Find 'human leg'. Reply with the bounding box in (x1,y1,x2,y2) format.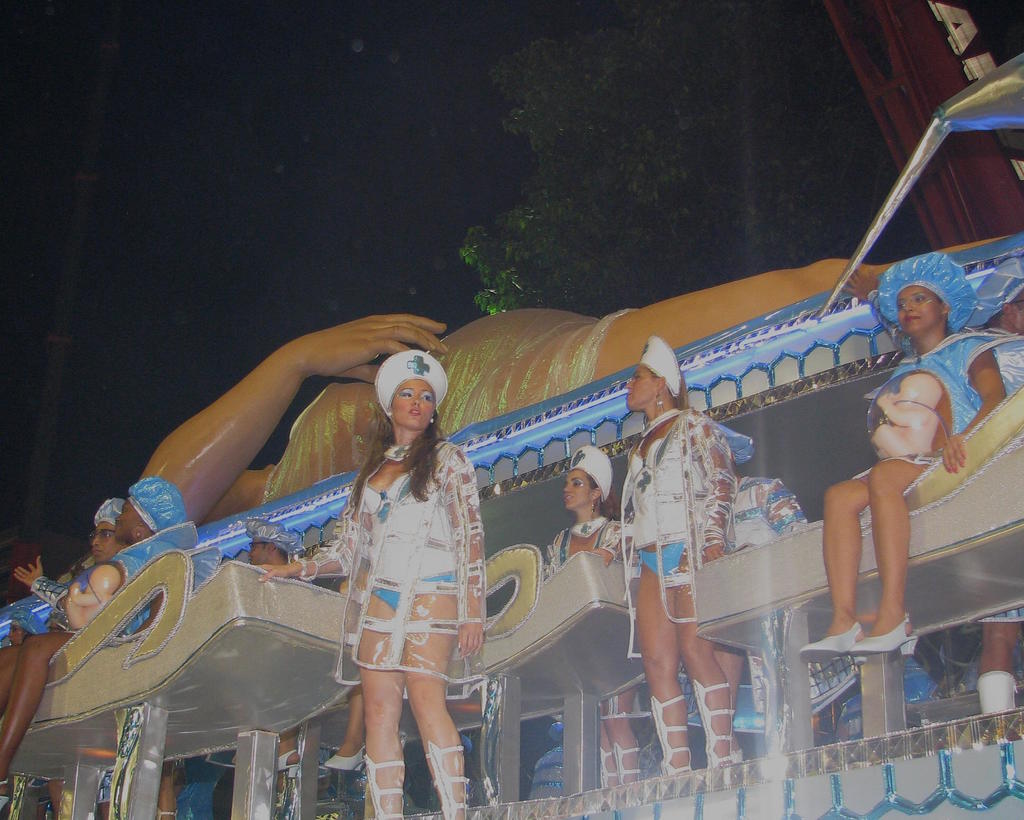
(797,477,869,659).
